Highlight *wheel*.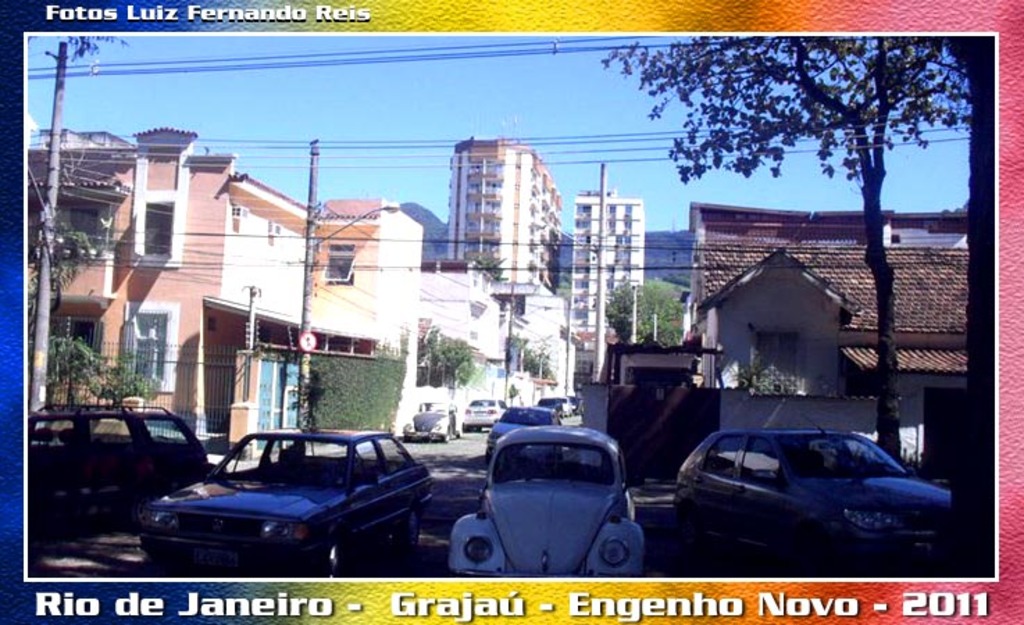
Highlighted region: bbox=(317, 532, 346, 576).
